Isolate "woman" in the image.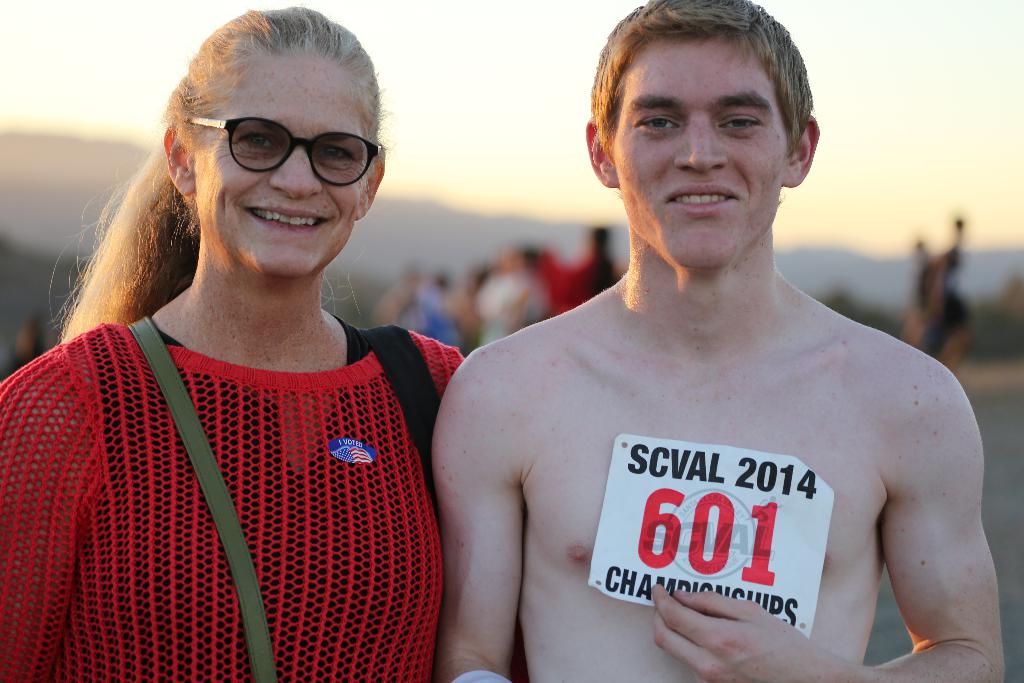
Isolated region: bbox=(0, 1, 472, 682).
